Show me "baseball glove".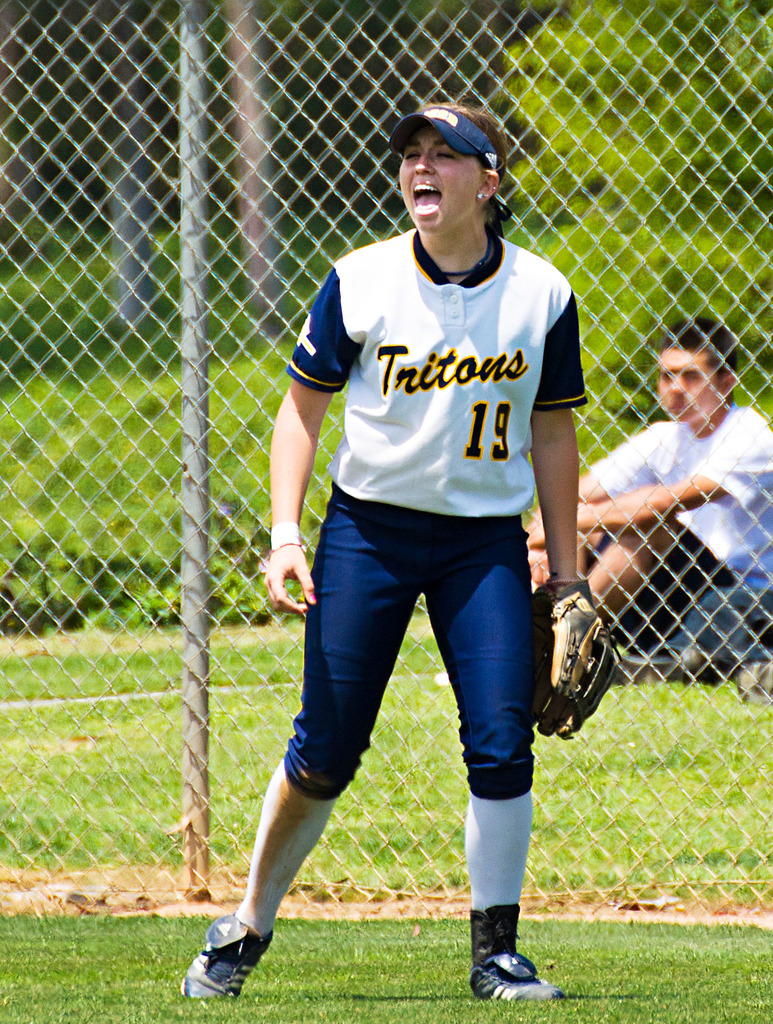
"baseball glove" is here: Rect(530, 572, 625, 746).
